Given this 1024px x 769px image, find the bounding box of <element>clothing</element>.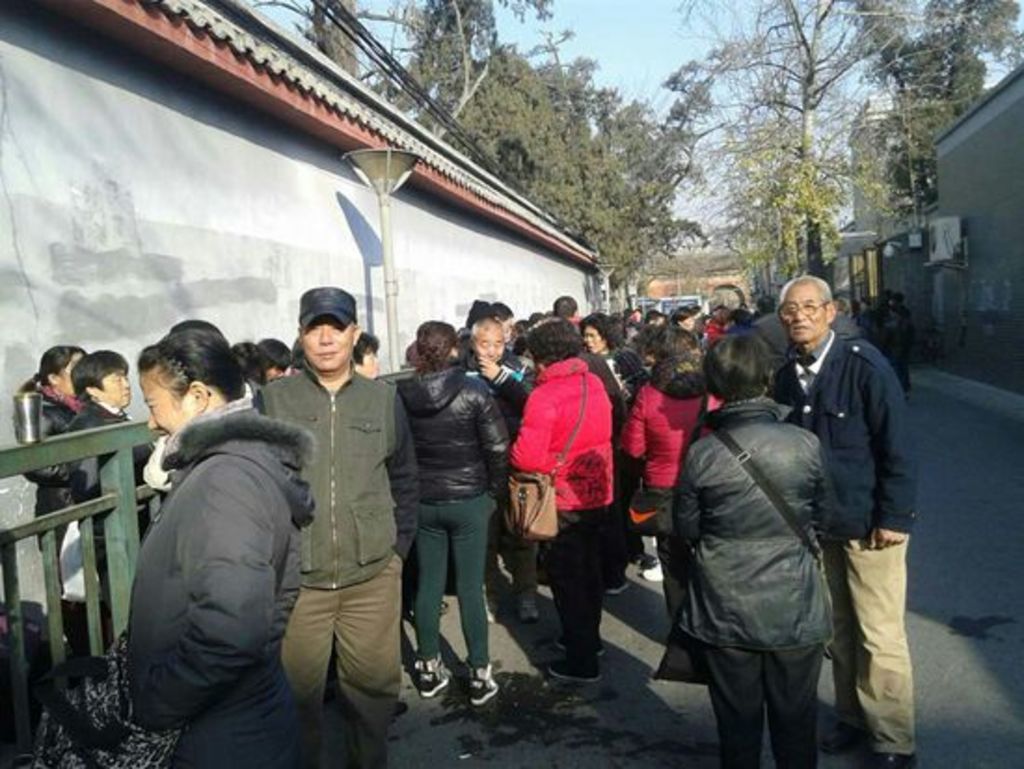
x1=104, y1=350, x2=320, y2=768.
